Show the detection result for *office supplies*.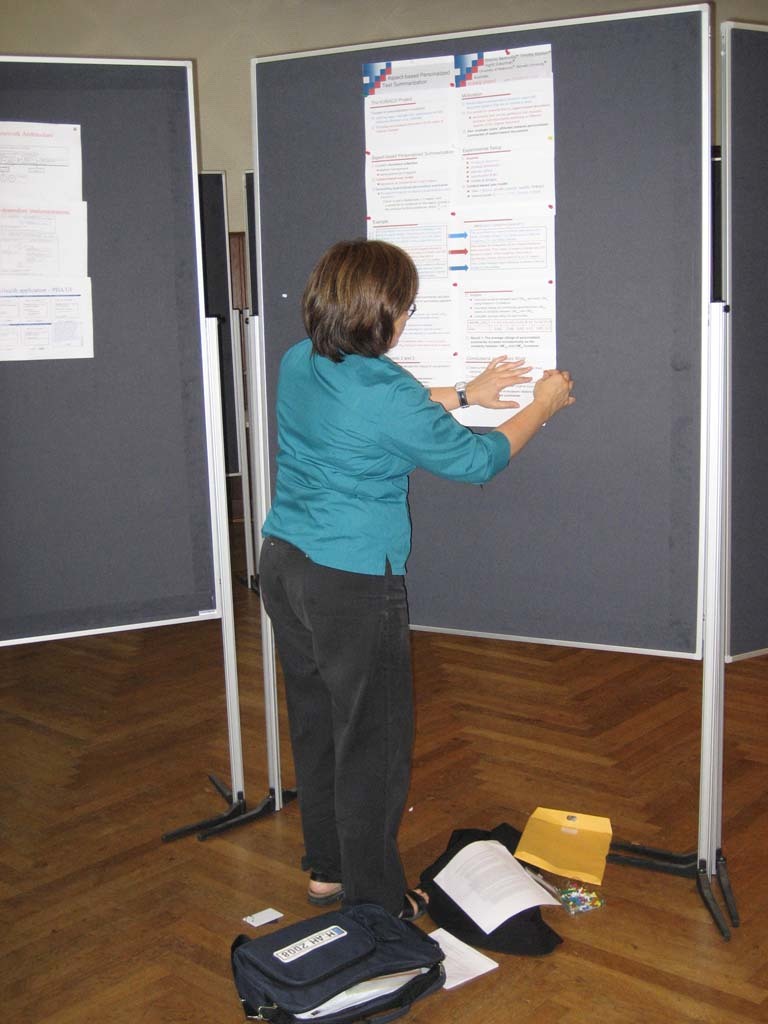
<box>225,908,441,1023</box>.
